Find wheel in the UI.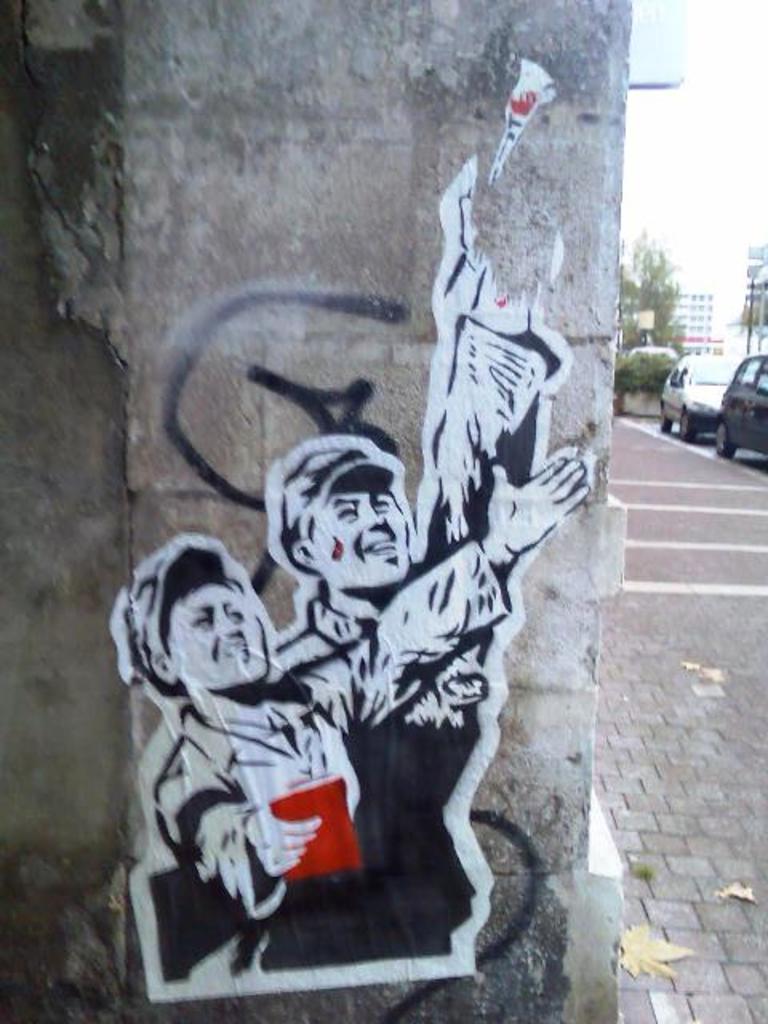
UI element at [x1=659, y1=405, x2=672, y2=434].
